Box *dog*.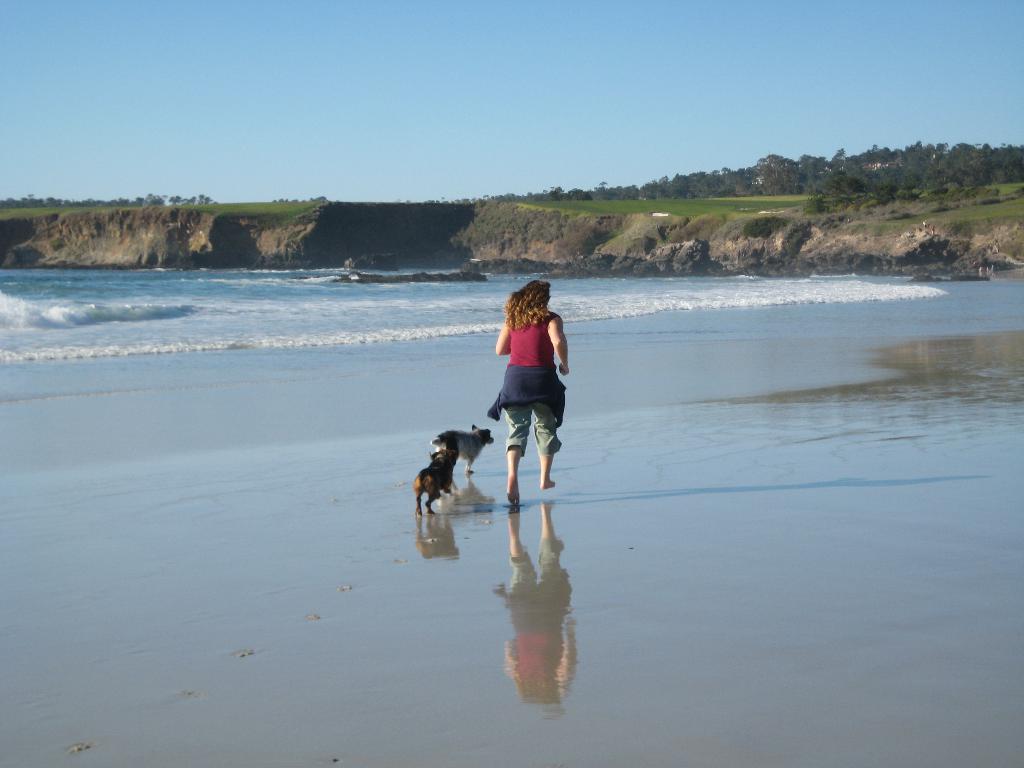
<box>429,424,494,477</box>.
